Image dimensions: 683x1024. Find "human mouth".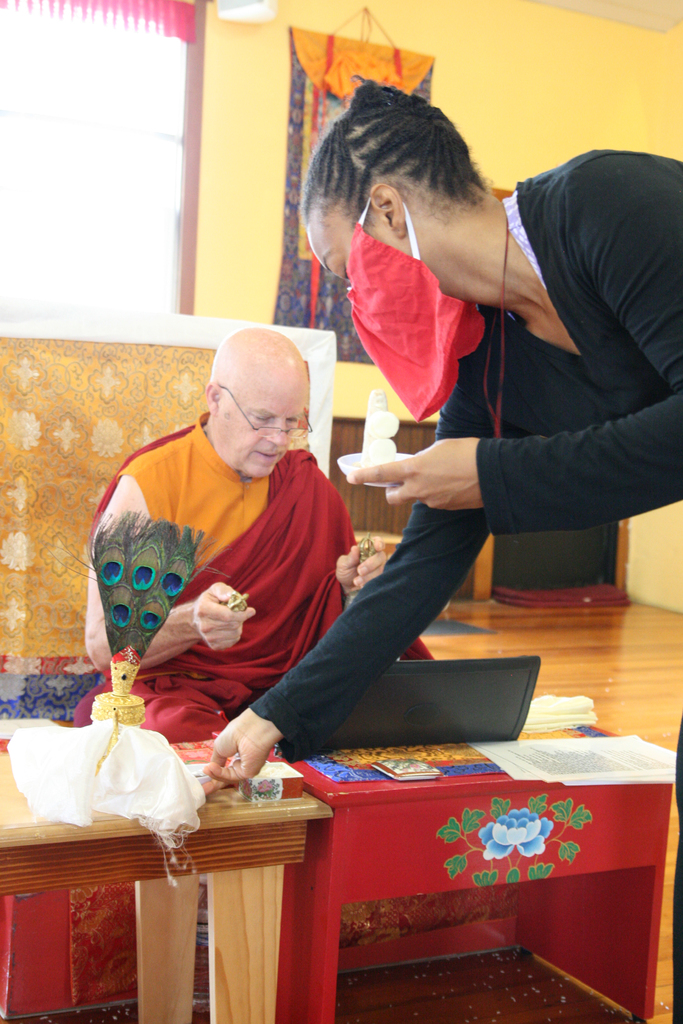
253/449/283/469.
